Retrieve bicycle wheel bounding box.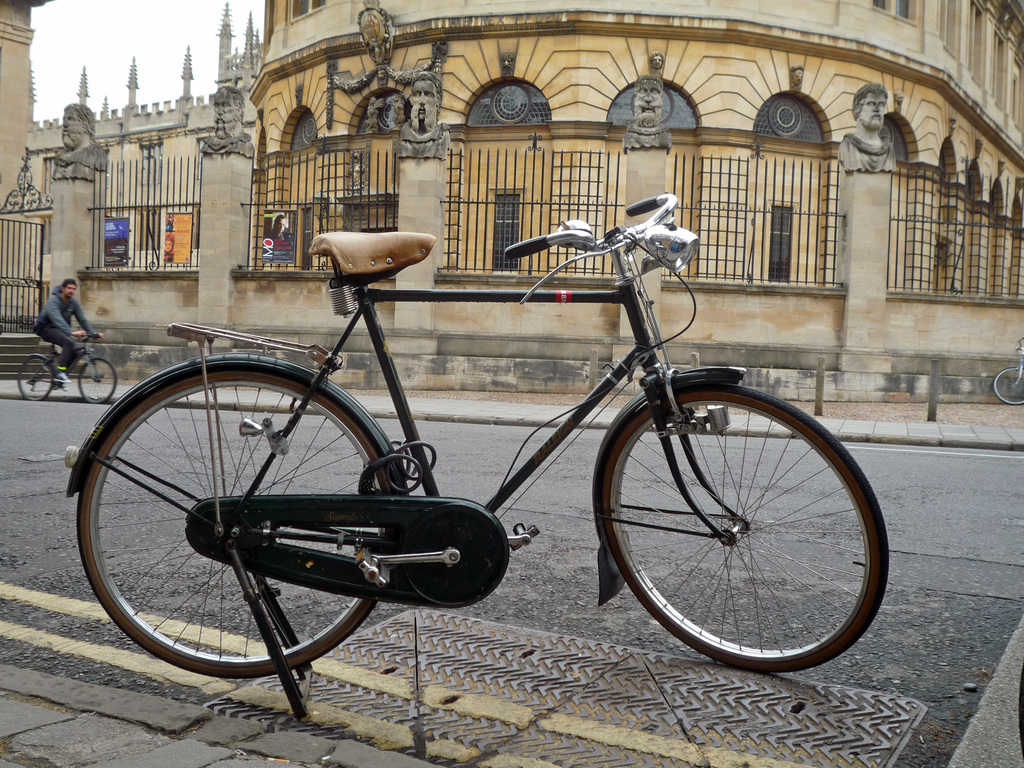
Bounding box: <region>600, 376, 894, 669</region>.
